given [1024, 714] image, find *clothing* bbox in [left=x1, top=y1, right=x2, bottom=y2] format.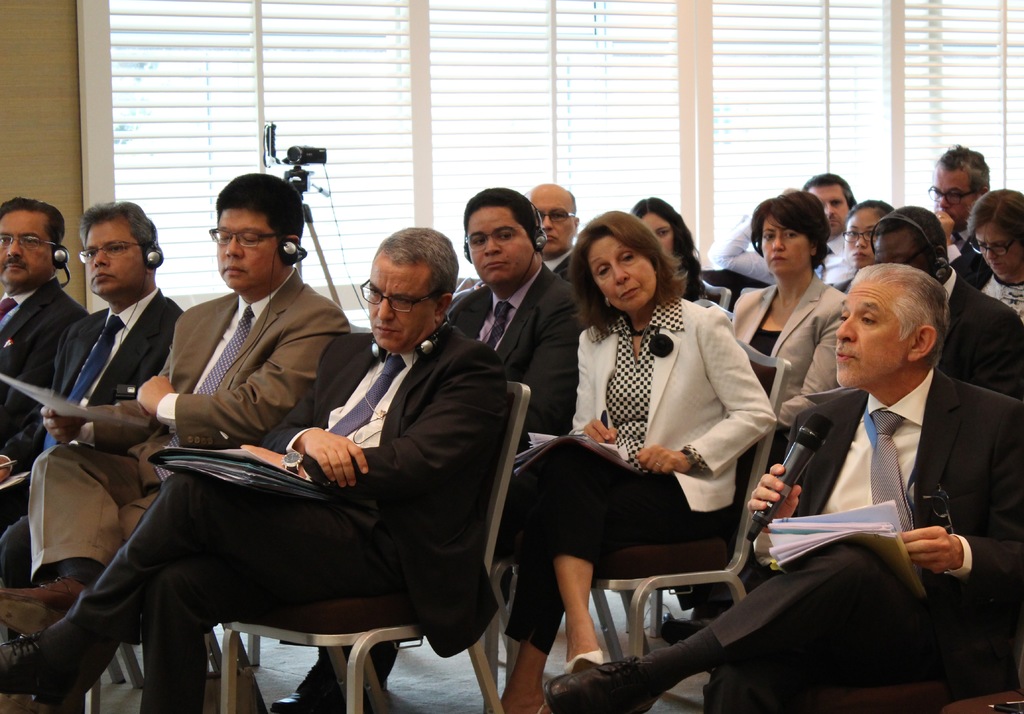
[left=933, top=262, right=1023, bottom=403].
